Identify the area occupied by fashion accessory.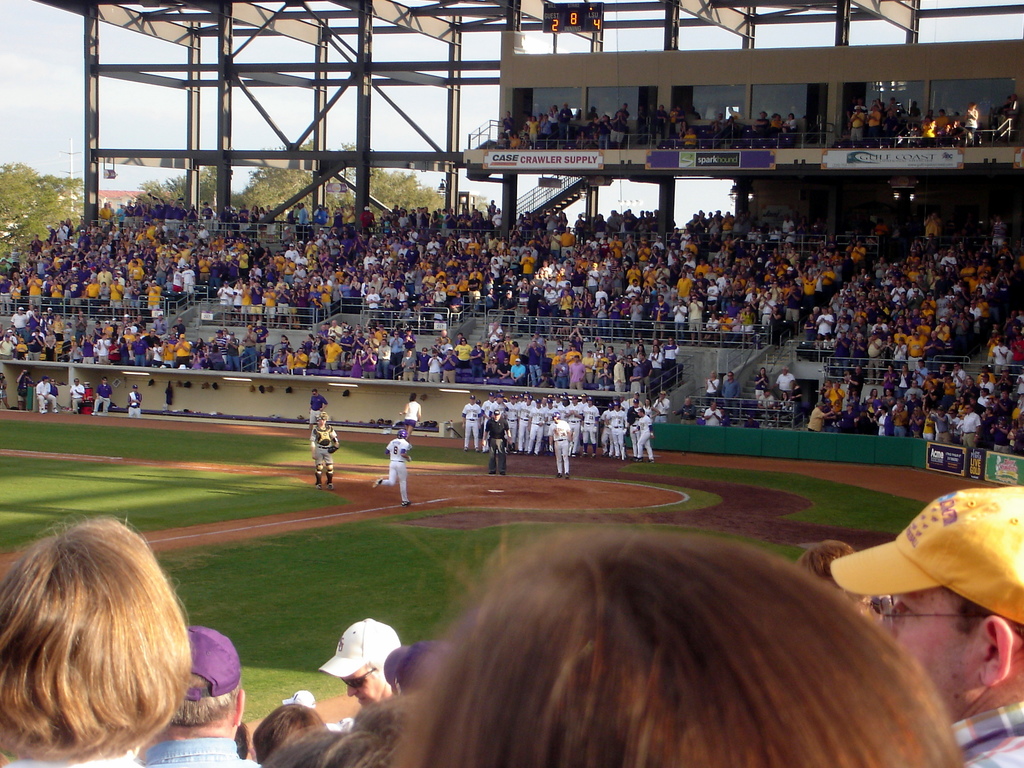
Area: BBox(278, 691, 316, 708).
